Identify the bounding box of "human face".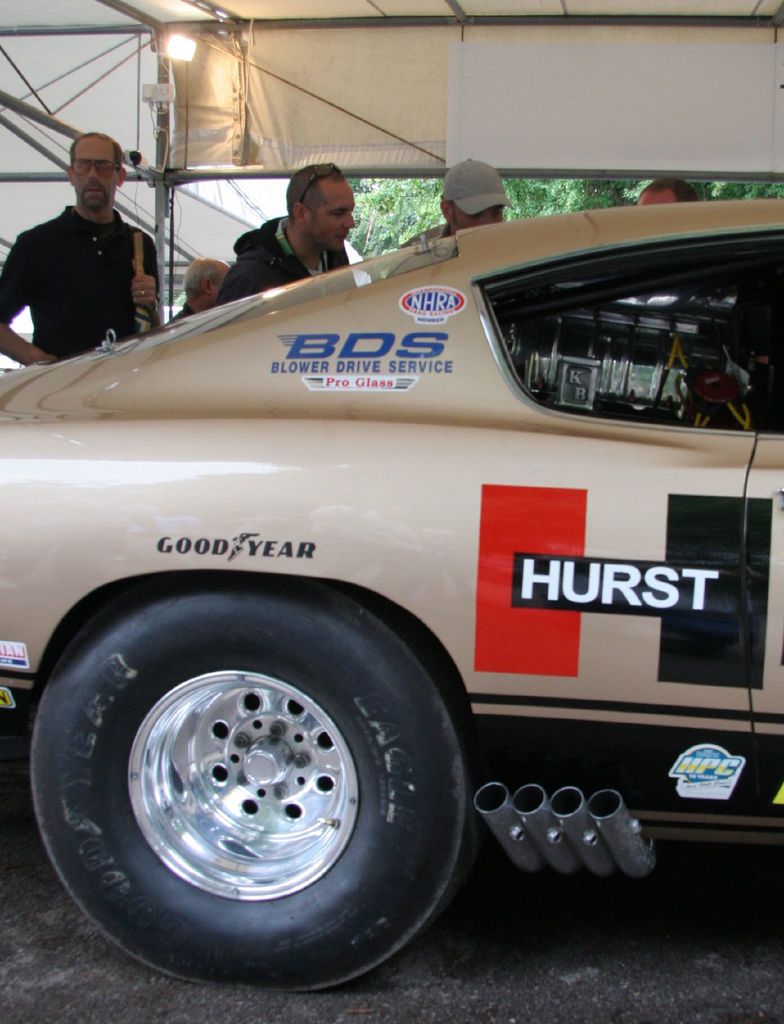
(left=311, top=182, right=356, bottom=251).
